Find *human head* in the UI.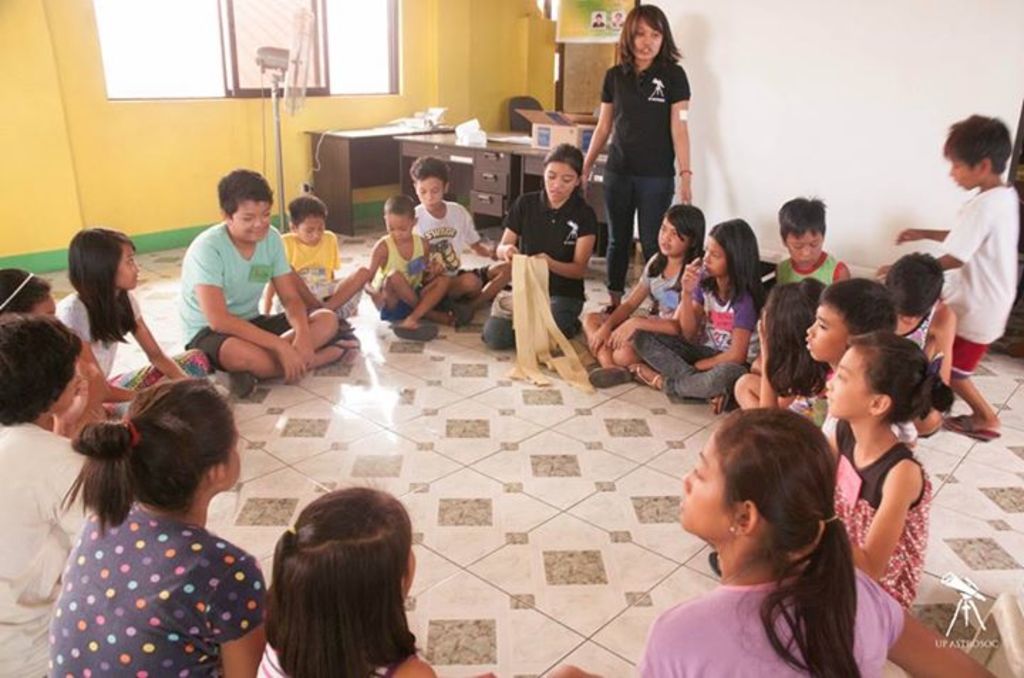
UI element at {"left": 77, "top": 385, "right": 246, "bottom": 536}.
